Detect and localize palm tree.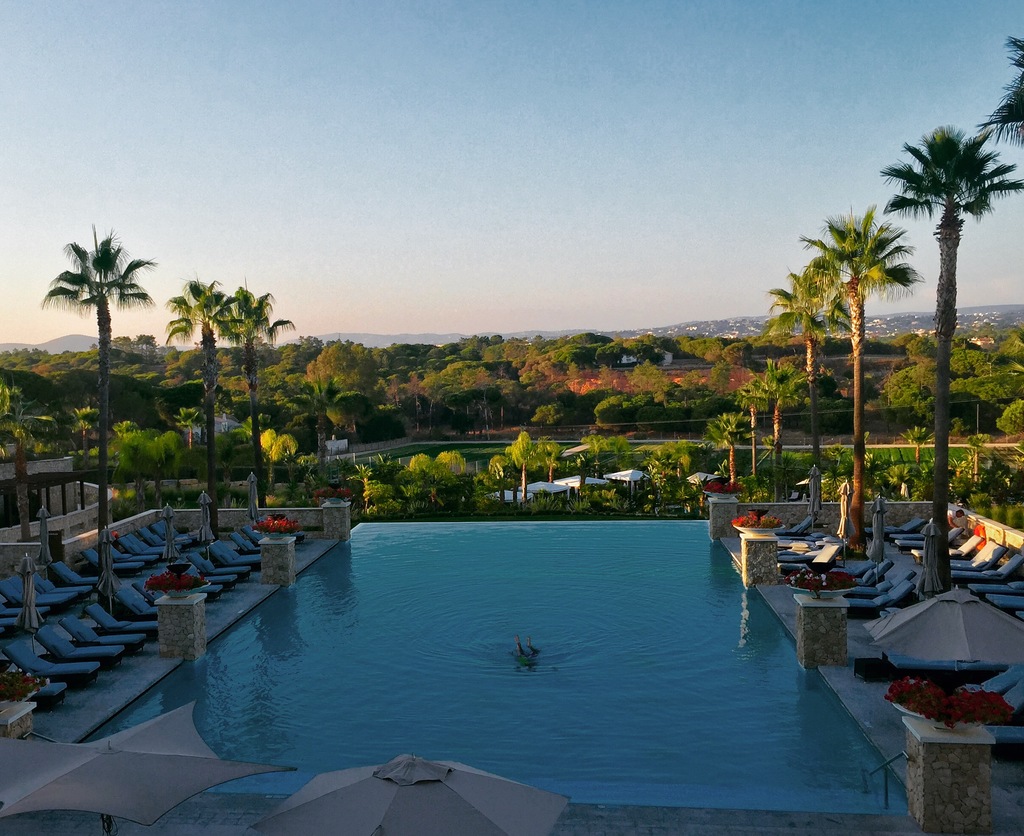
Localized at 40/222/151/601.
